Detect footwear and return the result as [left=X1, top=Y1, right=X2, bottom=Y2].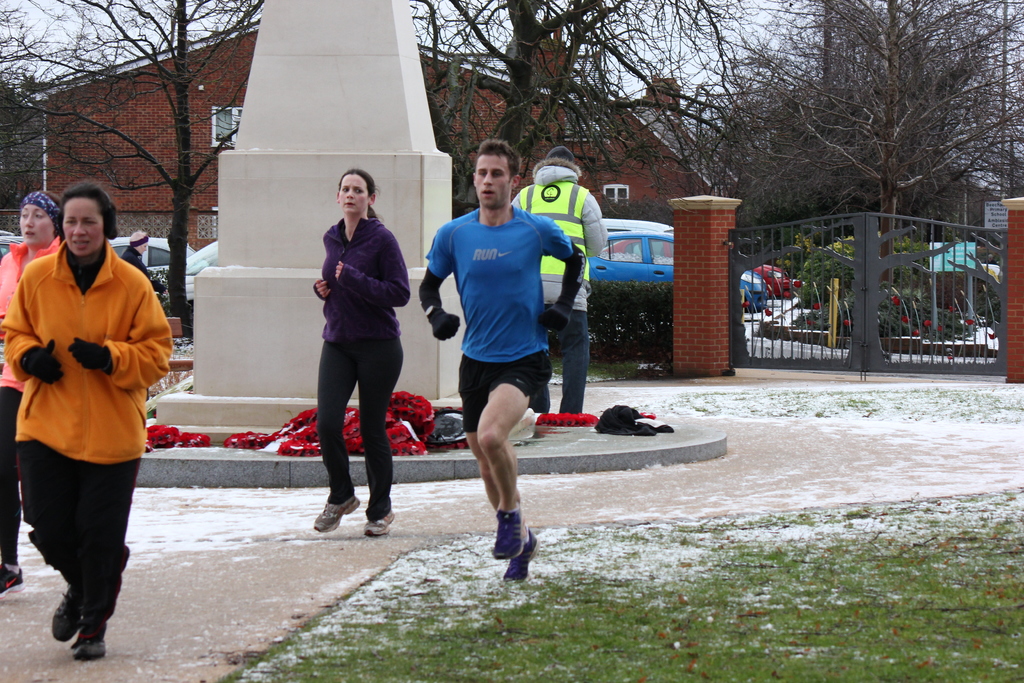
[left=365, top=514, right=396, bottom=532].
